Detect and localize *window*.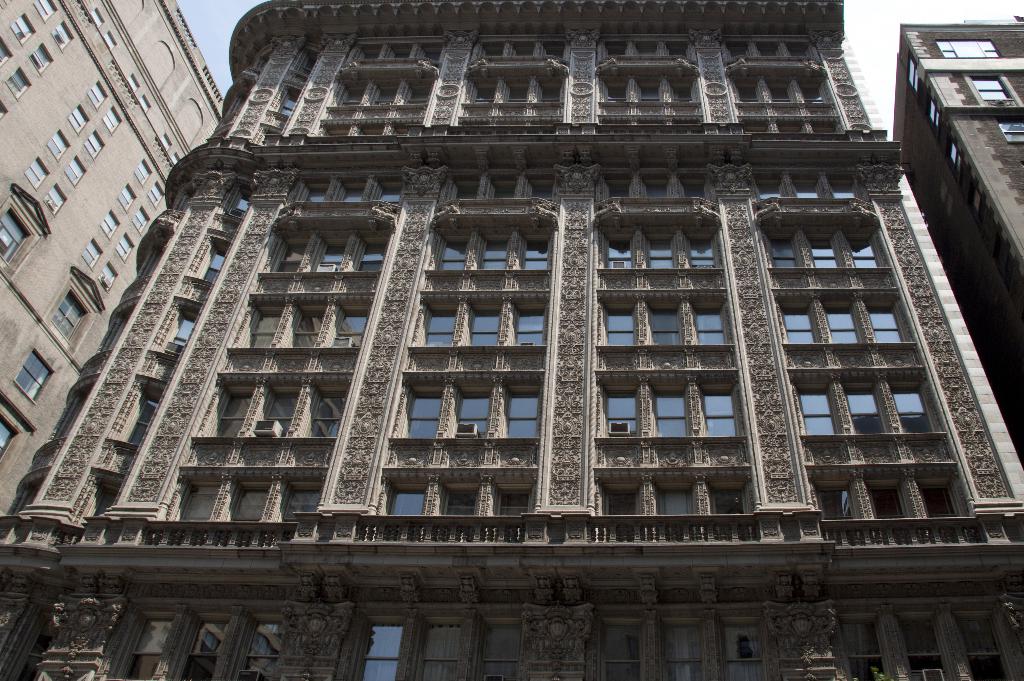
Localized at {"left": 764, "top": 229, "right": 888, "bottom": 267}.
